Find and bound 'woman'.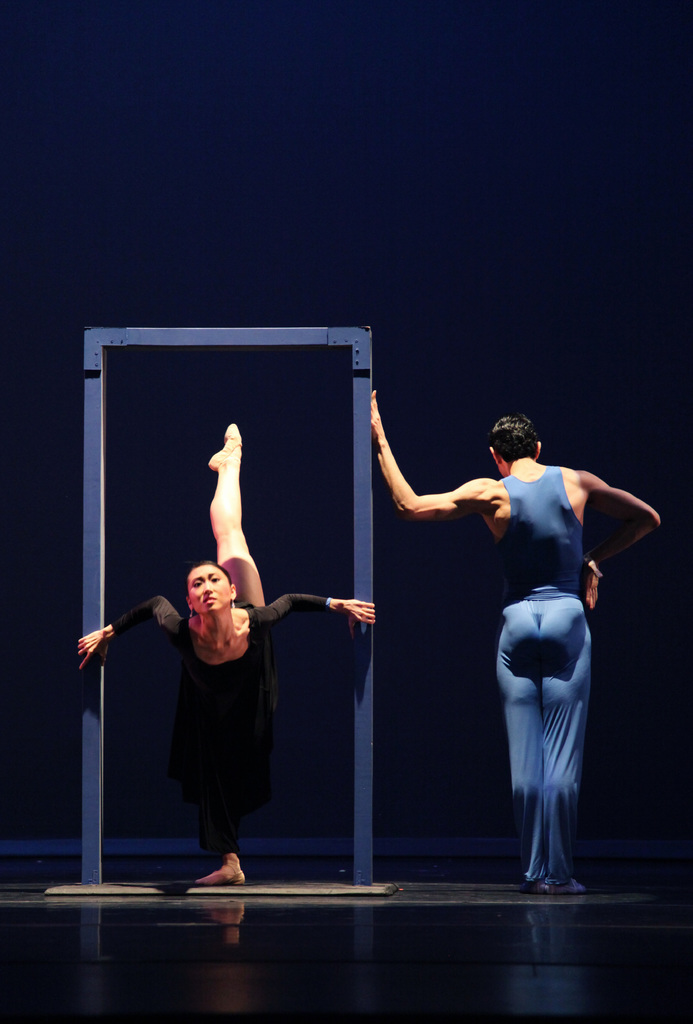
Bound: <bbox>70, 428, 384, 902</bbox>.
